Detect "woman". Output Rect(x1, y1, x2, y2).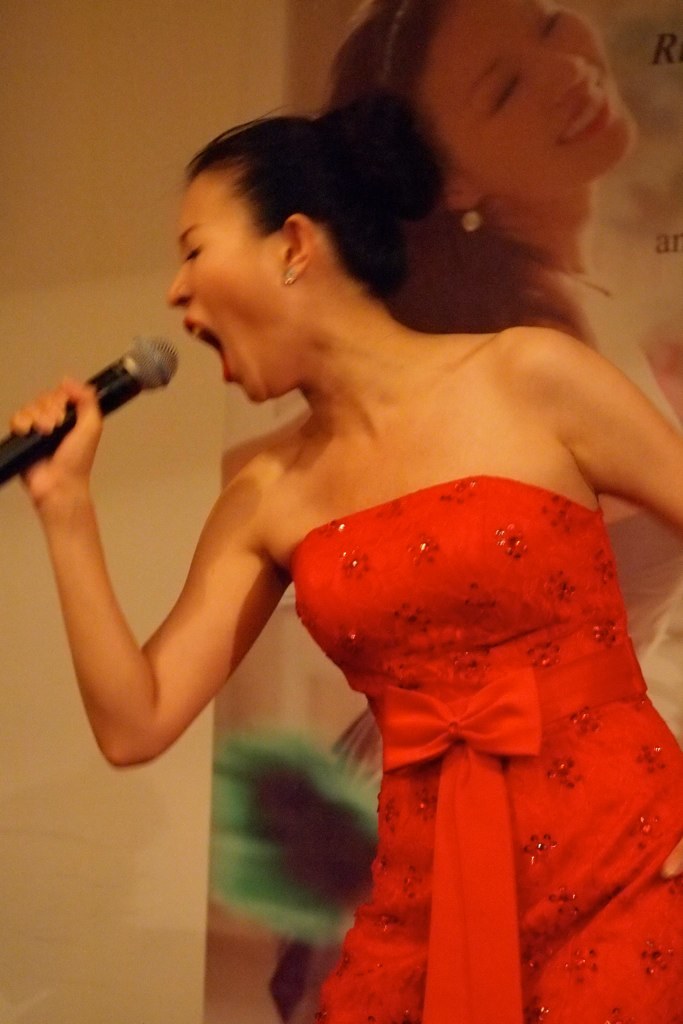
Rect(9, 86, 682, 1023).
